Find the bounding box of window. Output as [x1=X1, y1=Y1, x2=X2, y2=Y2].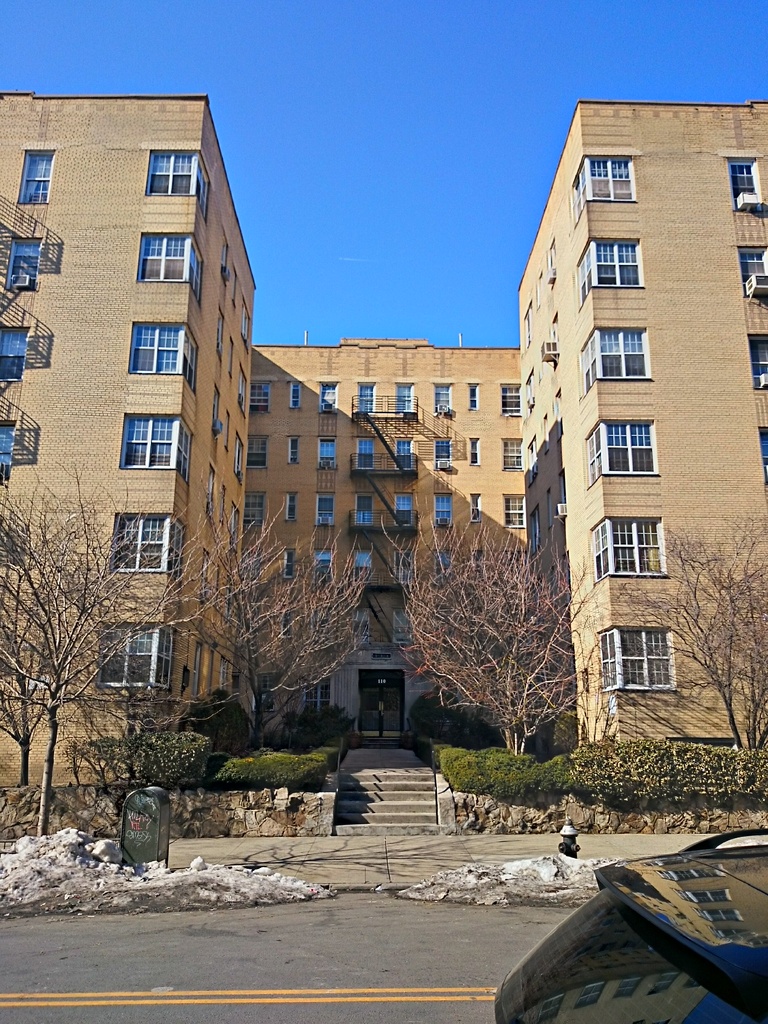
[x1=434, y1=385, x2=458, y2=415].
